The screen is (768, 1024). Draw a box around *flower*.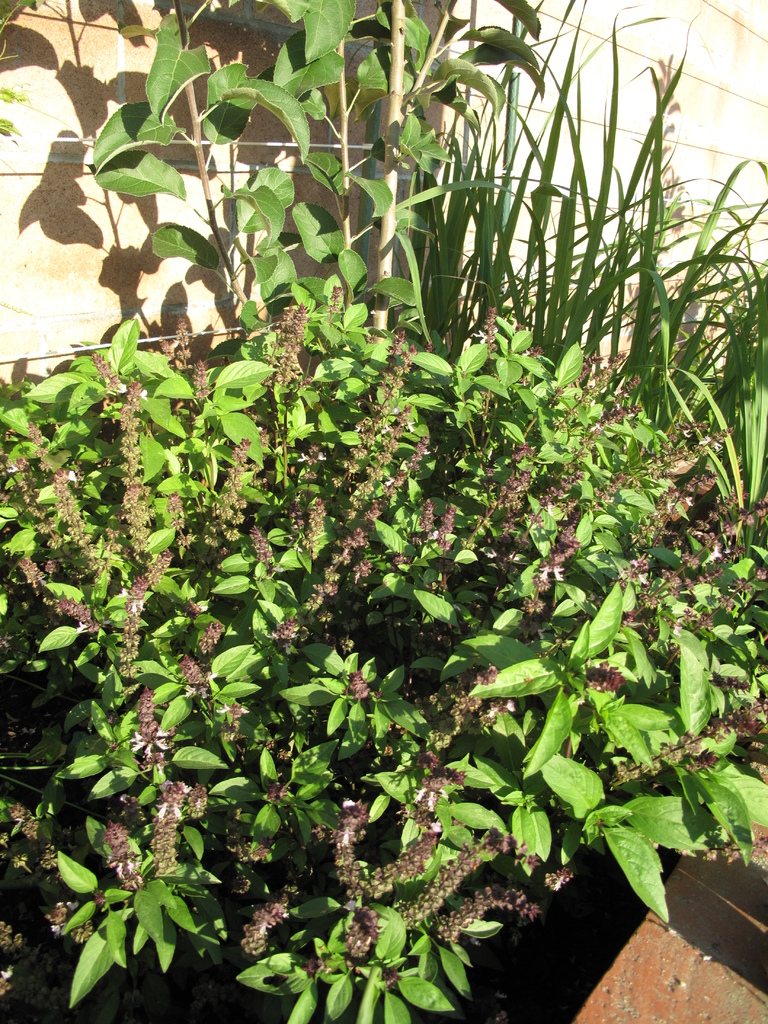
<region>532, 559, 566, 586</region>.
